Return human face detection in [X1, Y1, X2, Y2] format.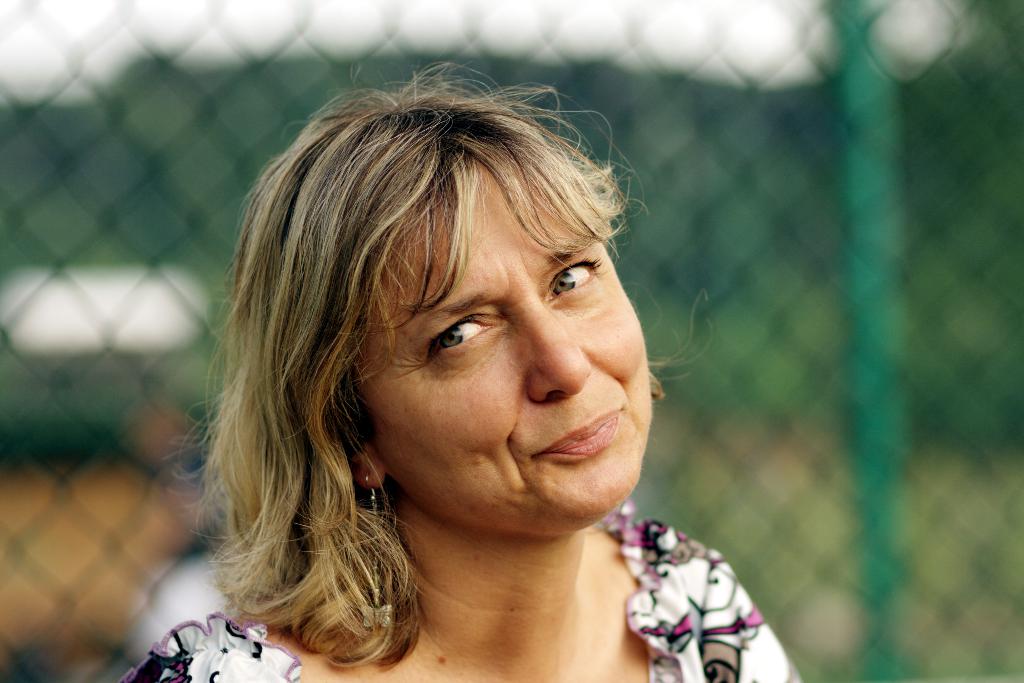
[367, 162, 646, 530].
